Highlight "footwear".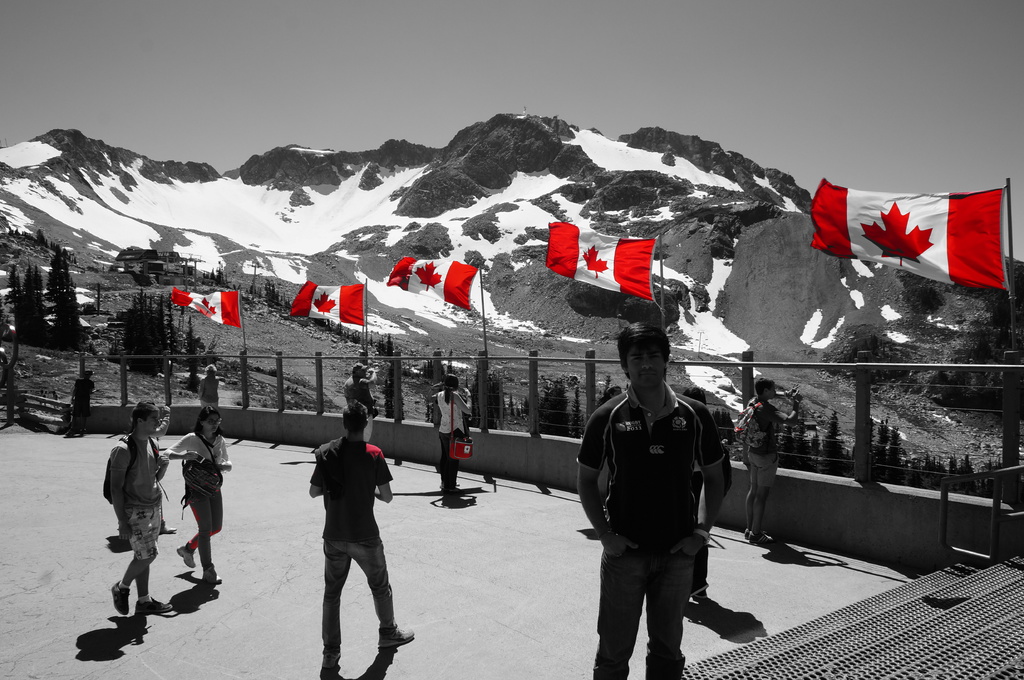
Highlighted region: x1=176, y1=543, x2=202, y2=576.
